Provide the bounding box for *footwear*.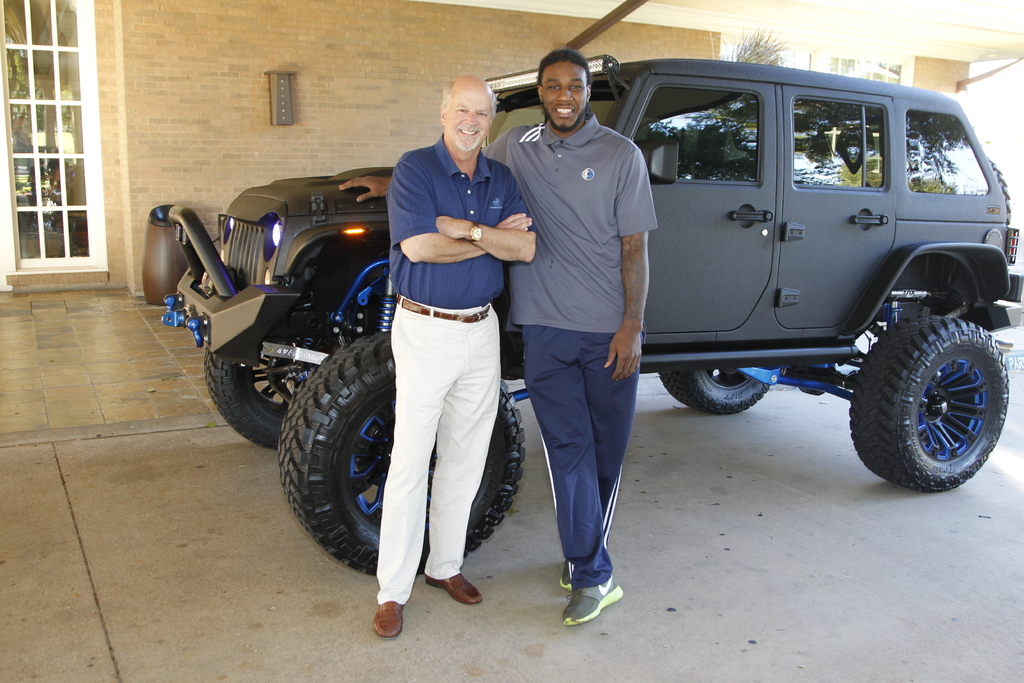
x1=421, y1=572, x2=483, y2=607.
